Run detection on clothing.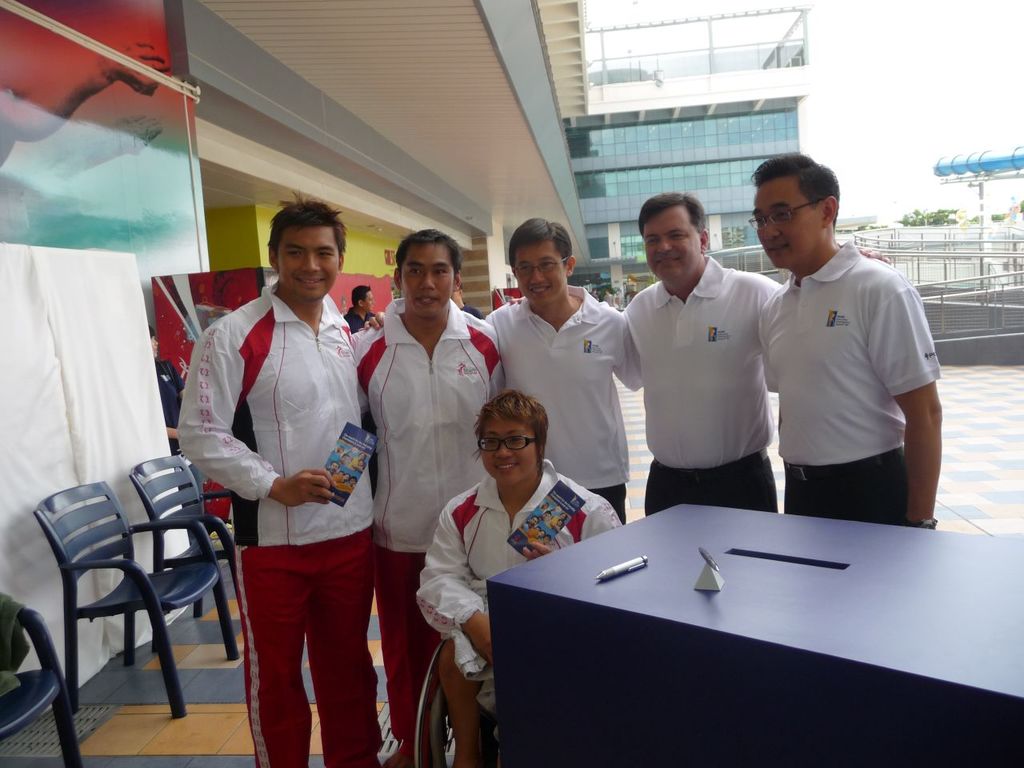
Result: 411,450,616,754.
